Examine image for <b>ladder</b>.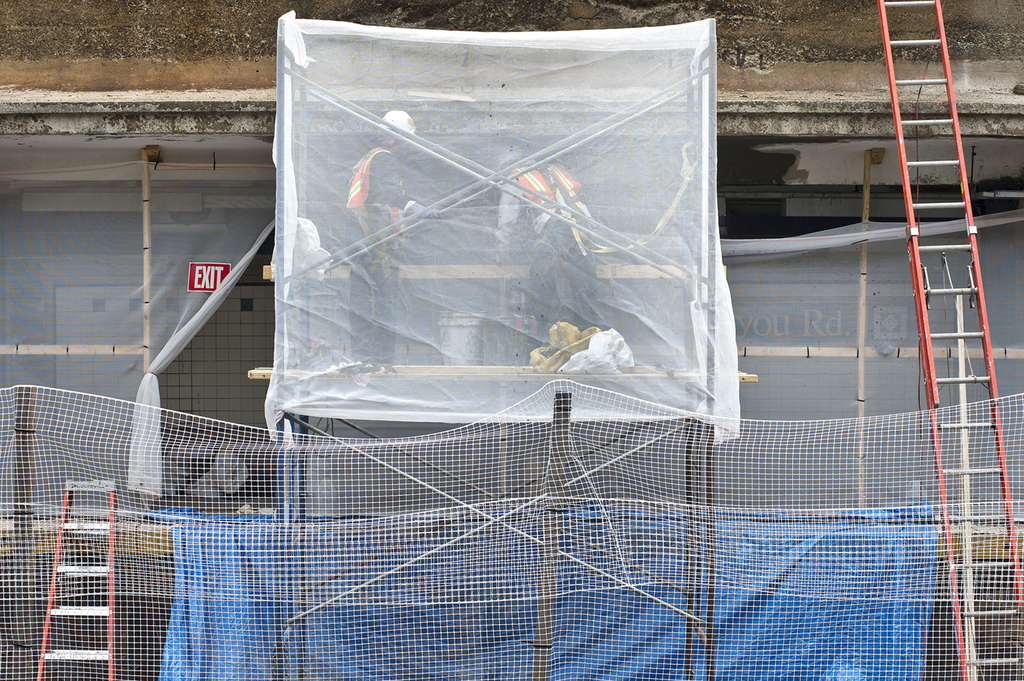
Examination result: {"left": 38, "top": 477, "right": 119, "bottom": 680}.
